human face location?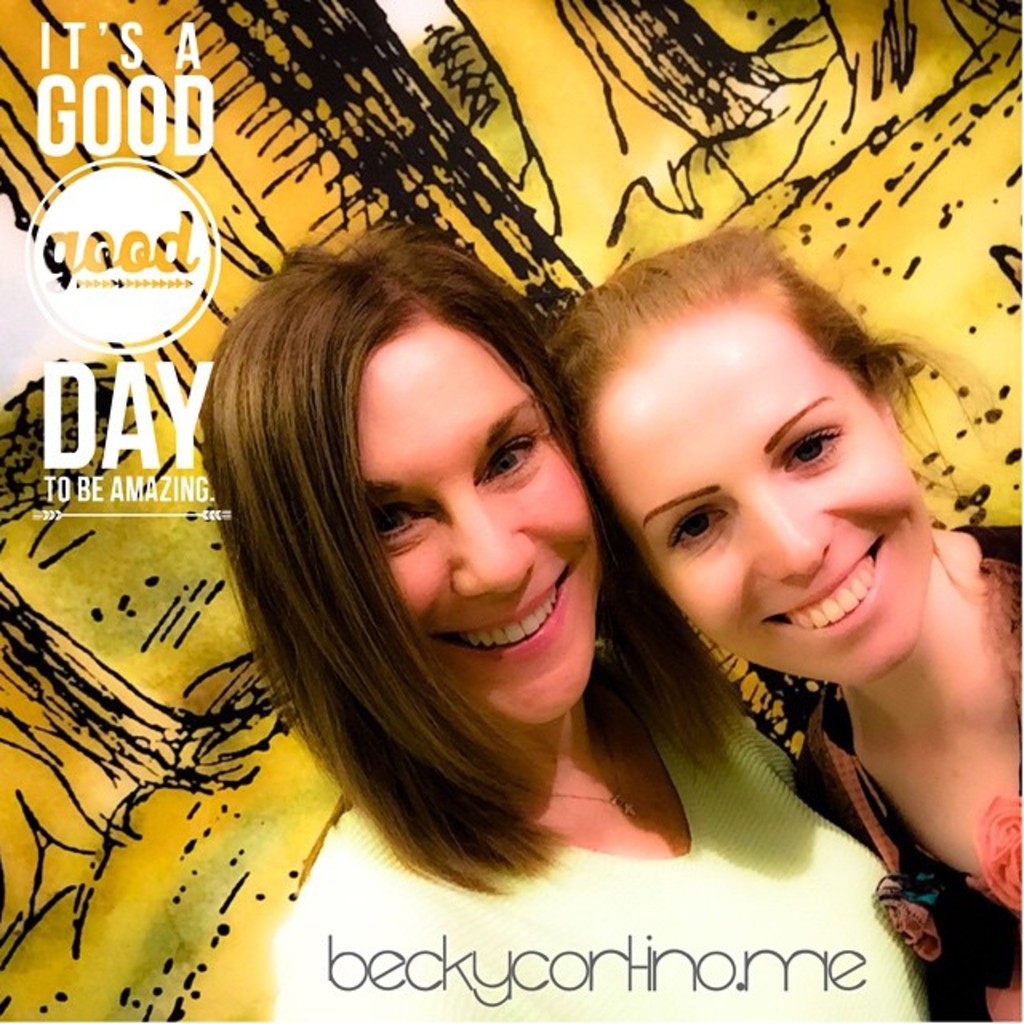
crop(586, 290, 922, 670)
